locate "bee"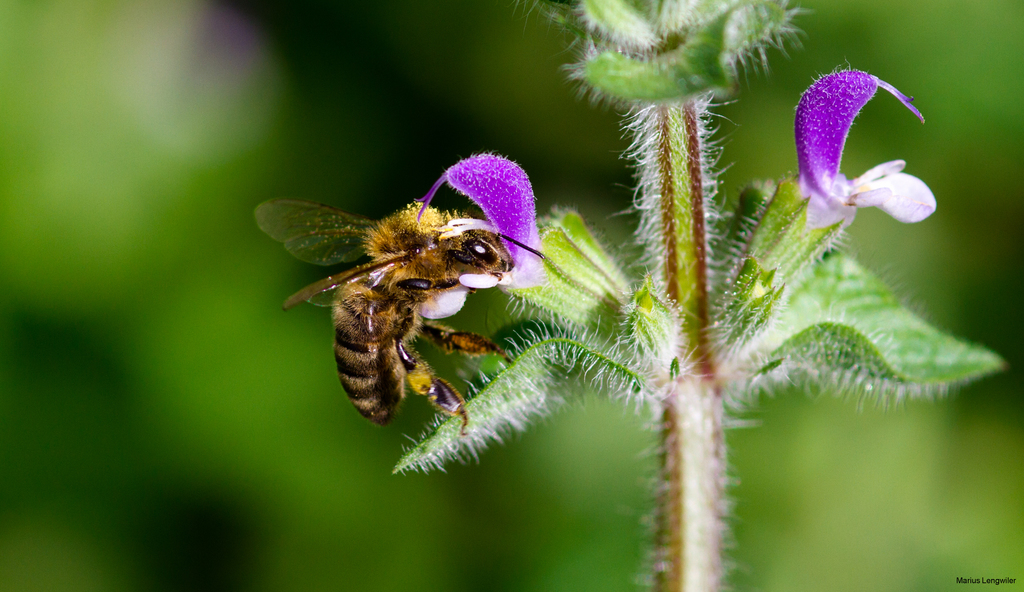
pyautogui.locateOnScreen(265, 168, 525, 441)
